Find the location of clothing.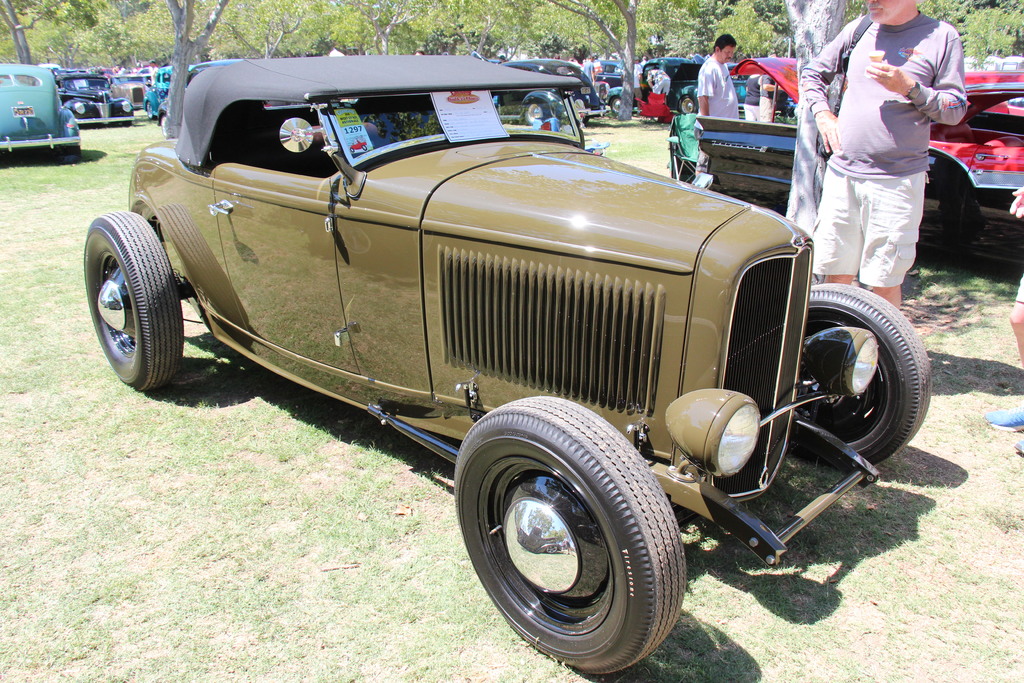
Location: 758/75/774/122.
